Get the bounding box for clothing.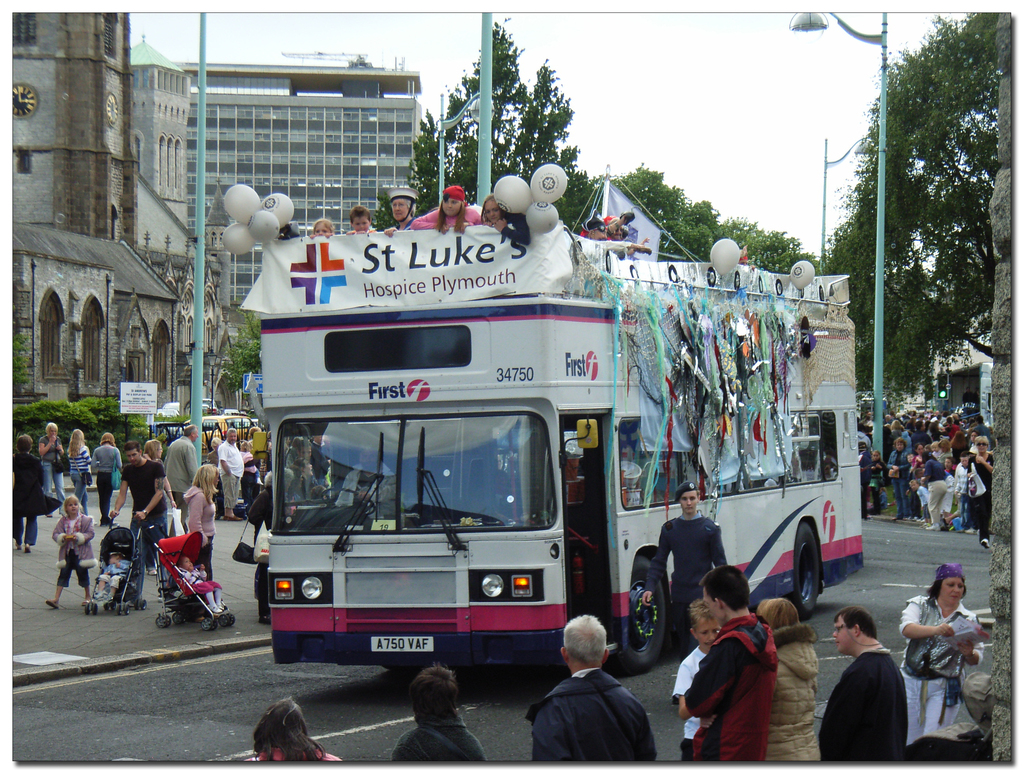
Rect(669, 648, 709, 757).
